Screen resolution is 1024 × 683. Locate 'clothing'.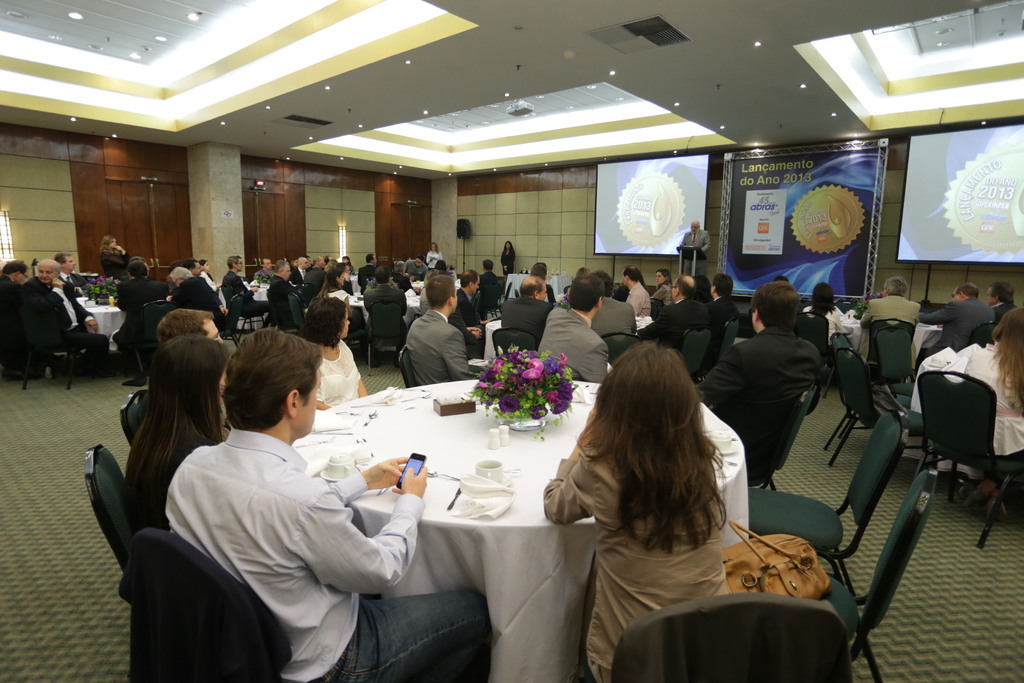
pyautogui.locateOnScreen(119, 277, 173, 338).
